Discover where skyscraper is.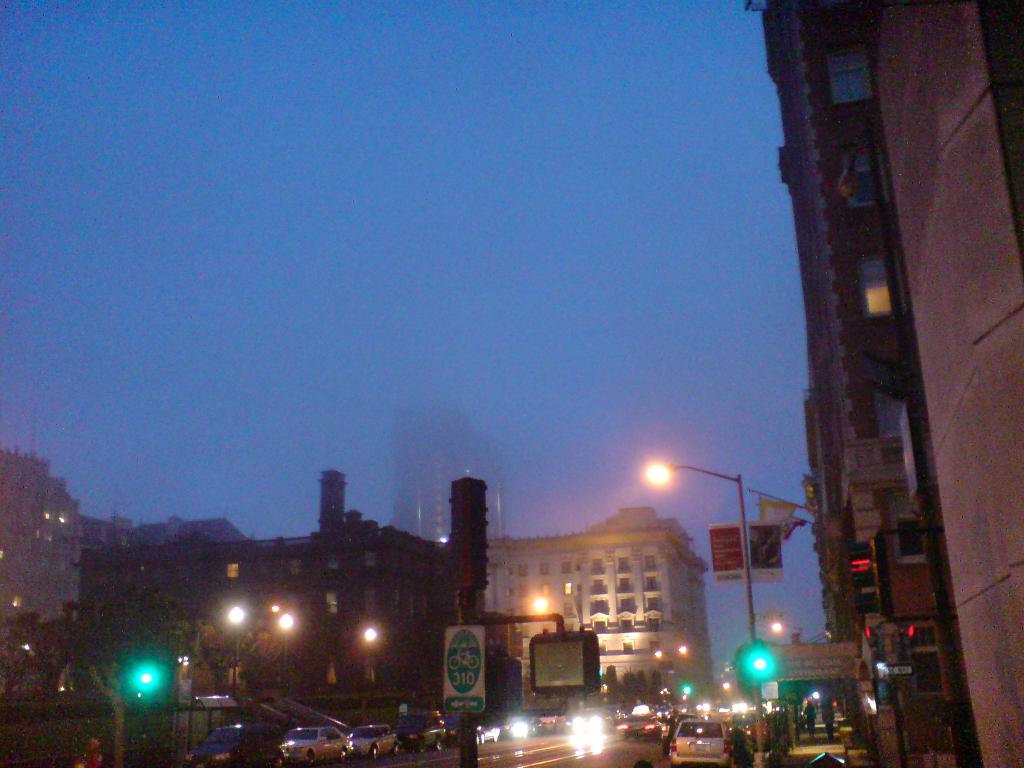
Discovered at [385,403,511,534].
